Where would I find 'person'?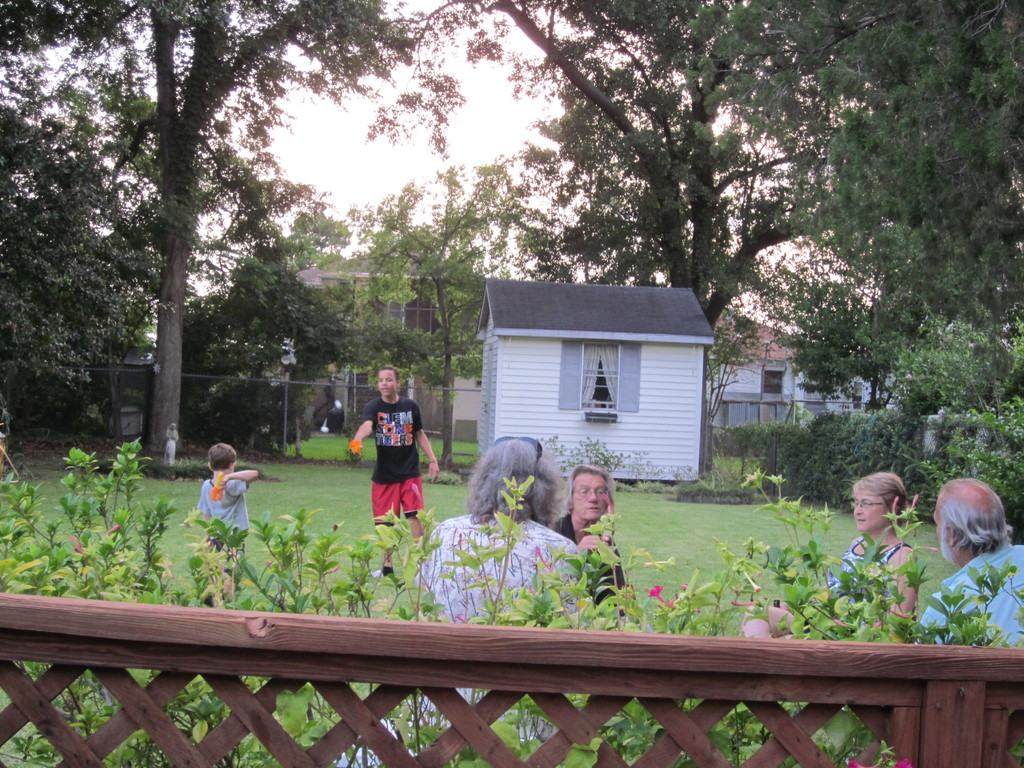
At [917,479,1023,651].
